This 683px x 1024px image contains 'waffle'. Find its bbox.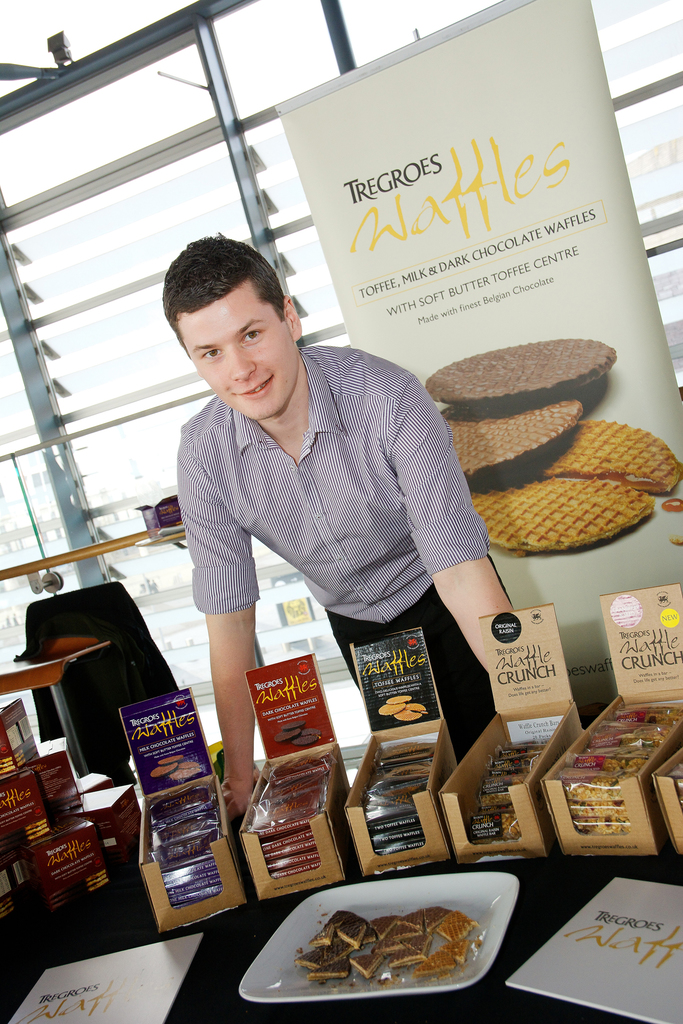
295:726:320:737.
